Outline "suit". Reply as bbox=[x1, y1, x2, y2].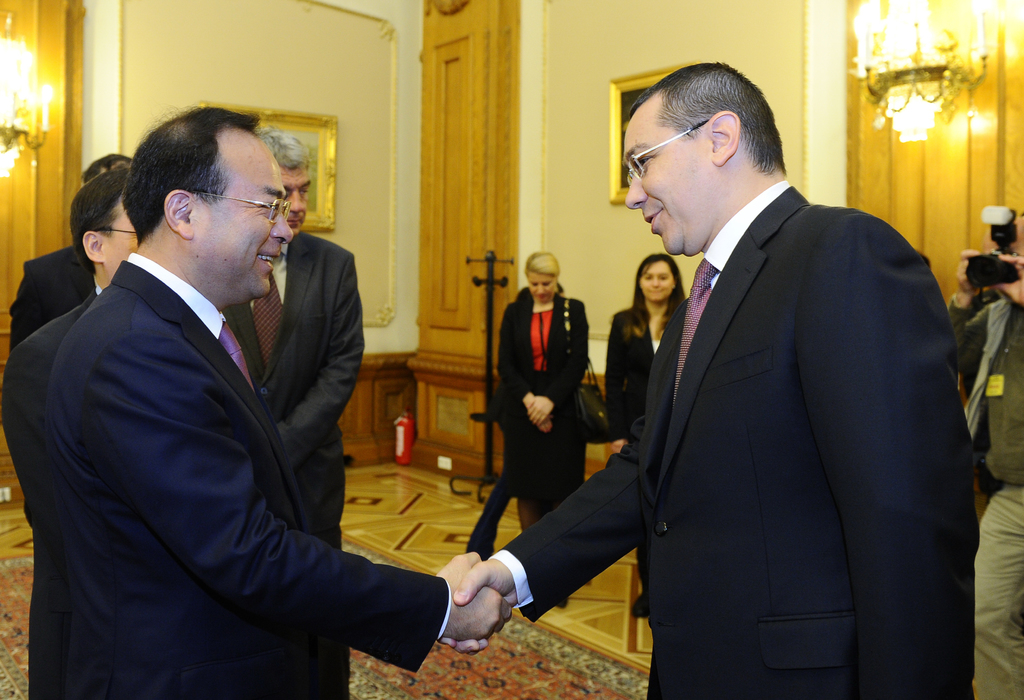
bbox=[26, 243, 81, 264].
